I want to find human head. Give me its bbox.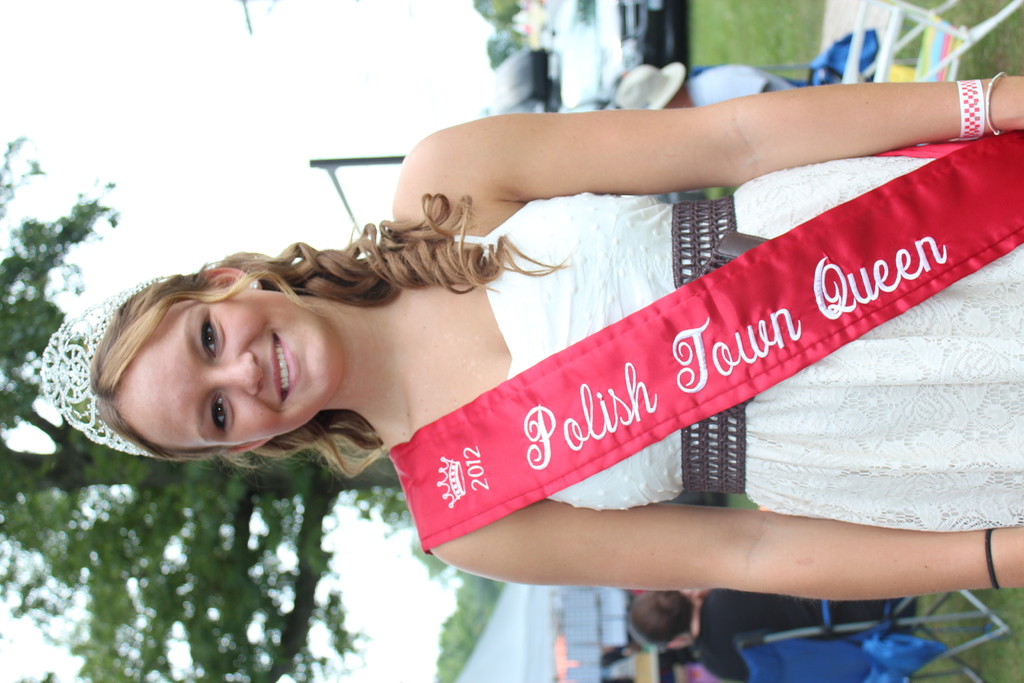
<bbox>609, 64, 689, 110</bbox>.
